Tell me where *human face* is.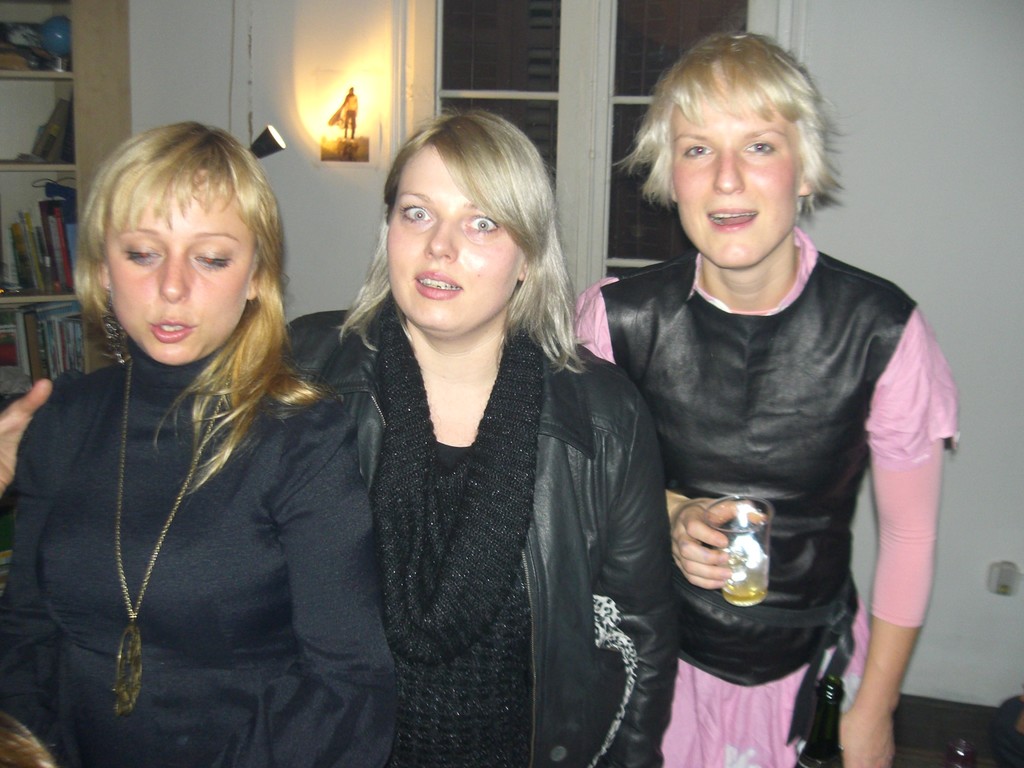
*human face* is at locate(385, 145, 527, 325).
